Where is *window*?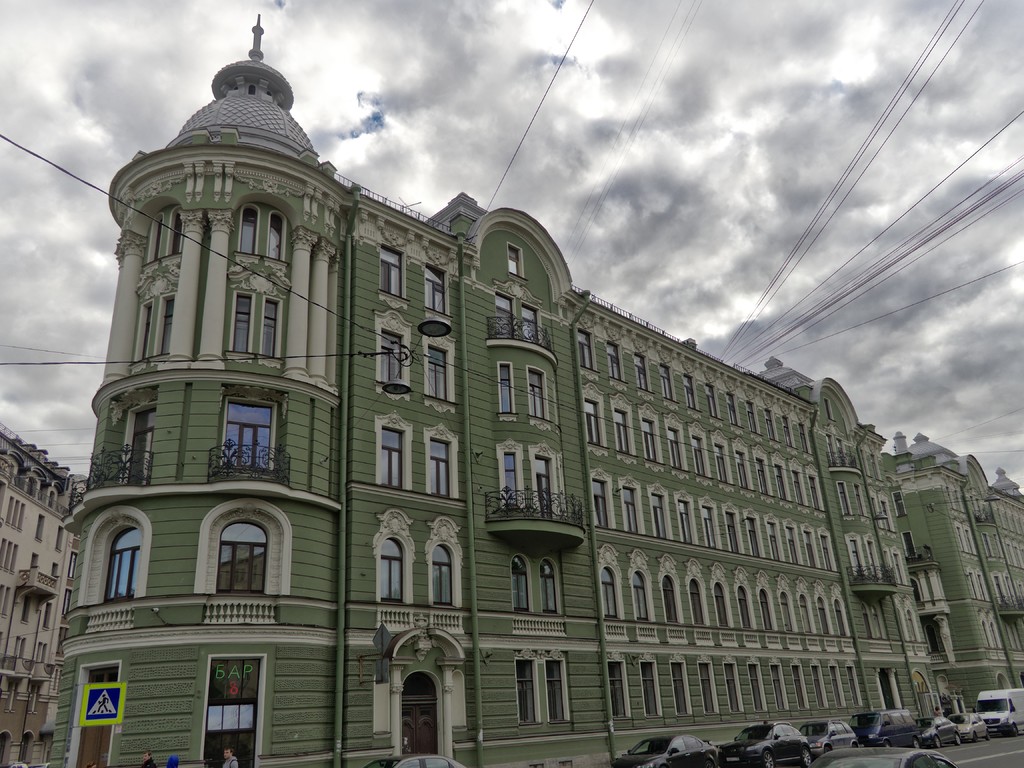
<box>542,553,562,614</box>.
